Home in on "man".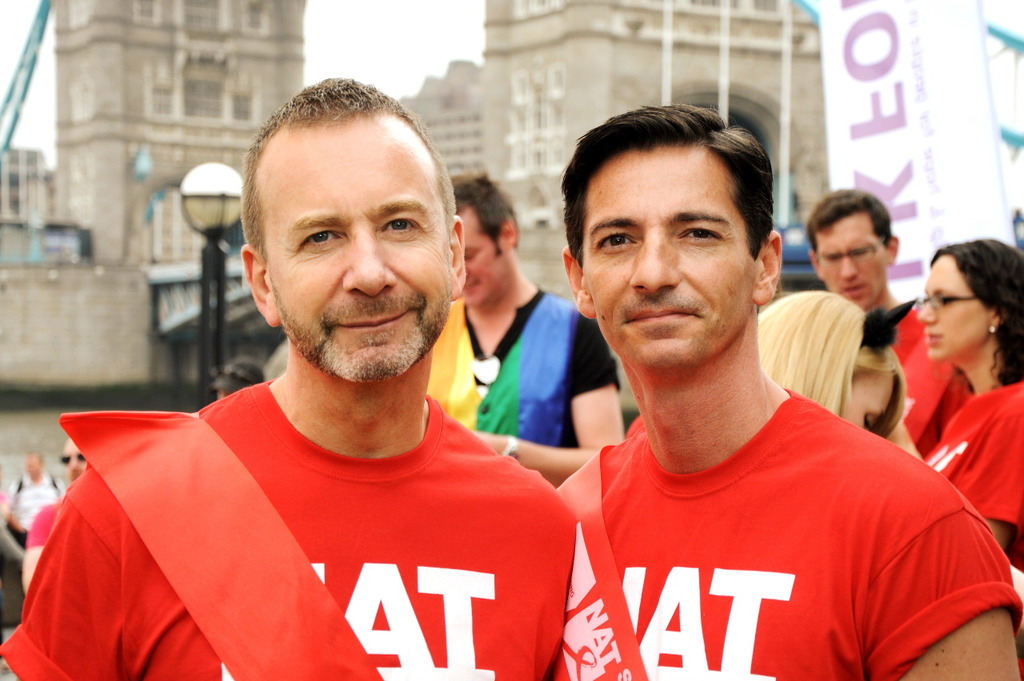
Homed in at [x1=3, y1=446, x2=65, y2=535].
